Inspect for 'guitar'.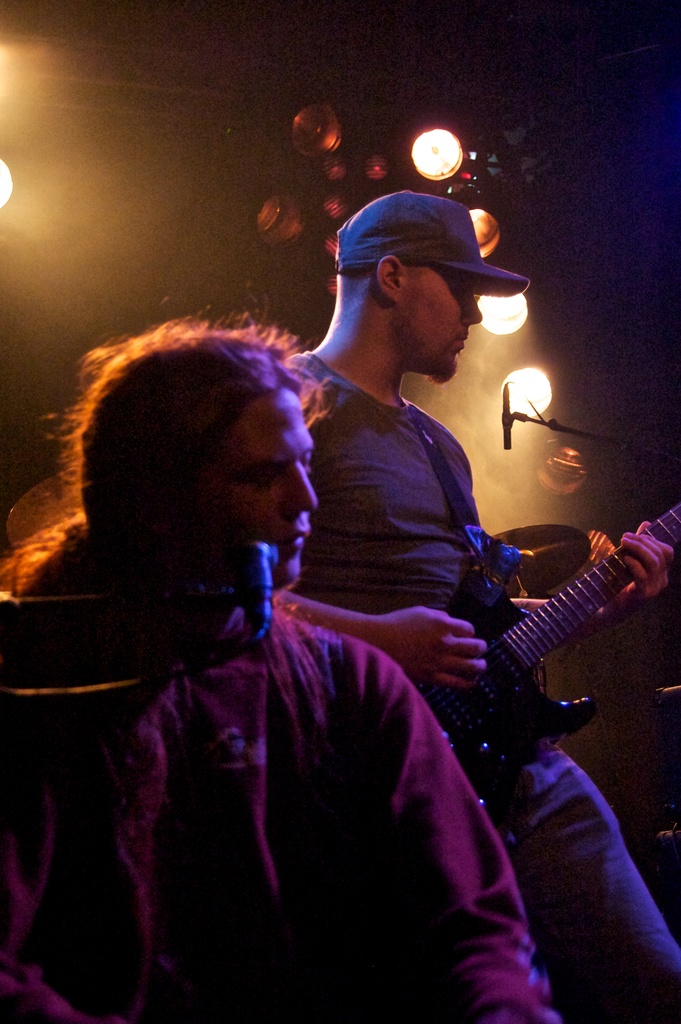
Inspection: {"left": 359, "top": 502, "right": 675, "bottom": 804}.
